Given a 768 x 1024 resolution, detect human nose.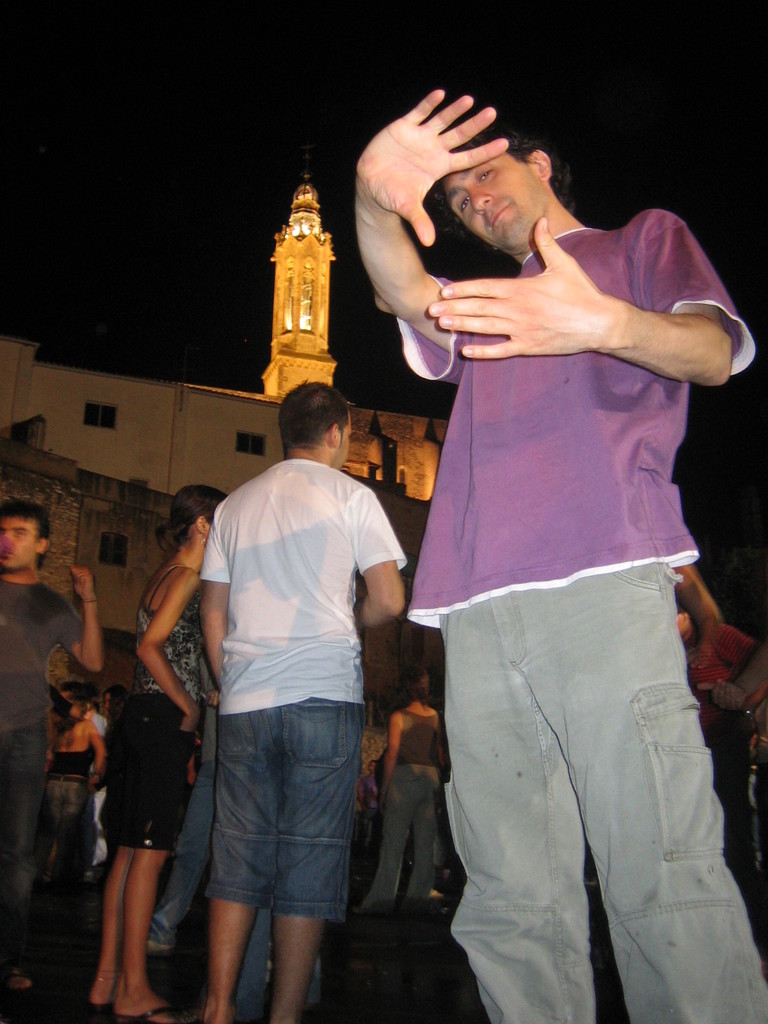
<box>0,533,12,548</box>.
